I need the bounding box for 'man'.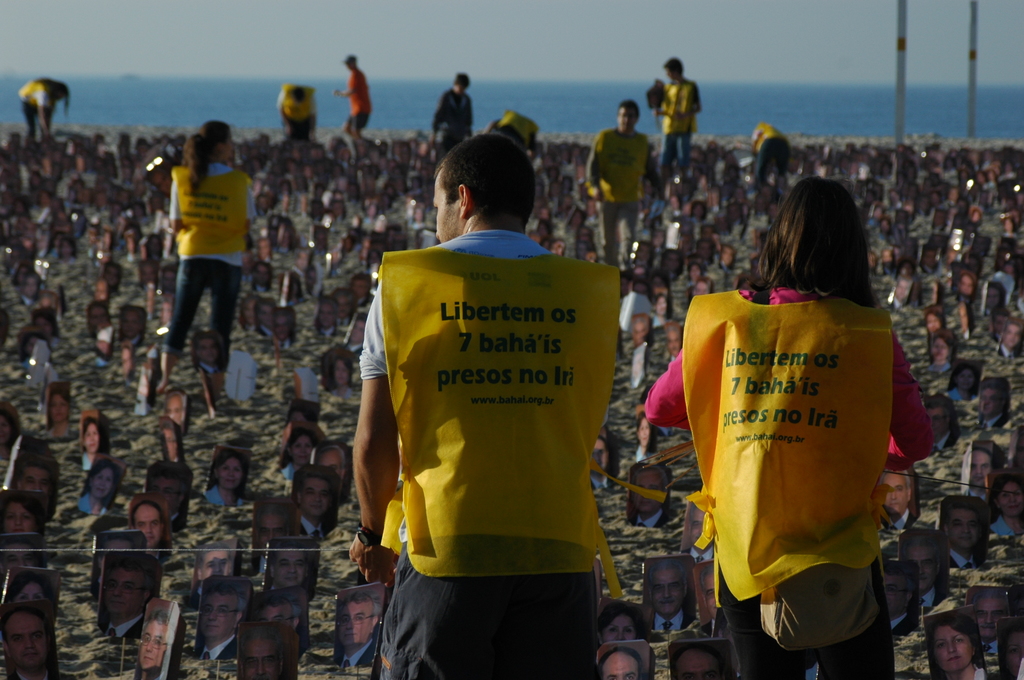
Here it is: {"x1": 296, "y1": 473, "x2": 337, "y2": 534}.
